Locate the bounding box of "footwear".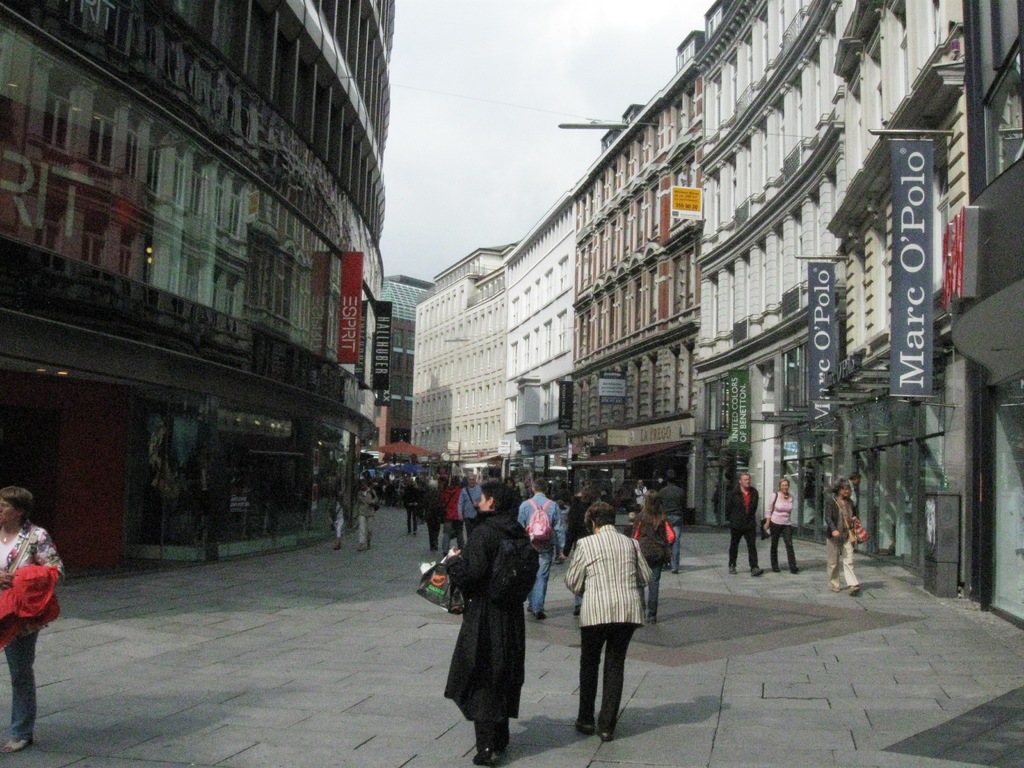
Bounding box: {"x1": 602, "y1": 725, "x2": 610, "y2": 746}.
